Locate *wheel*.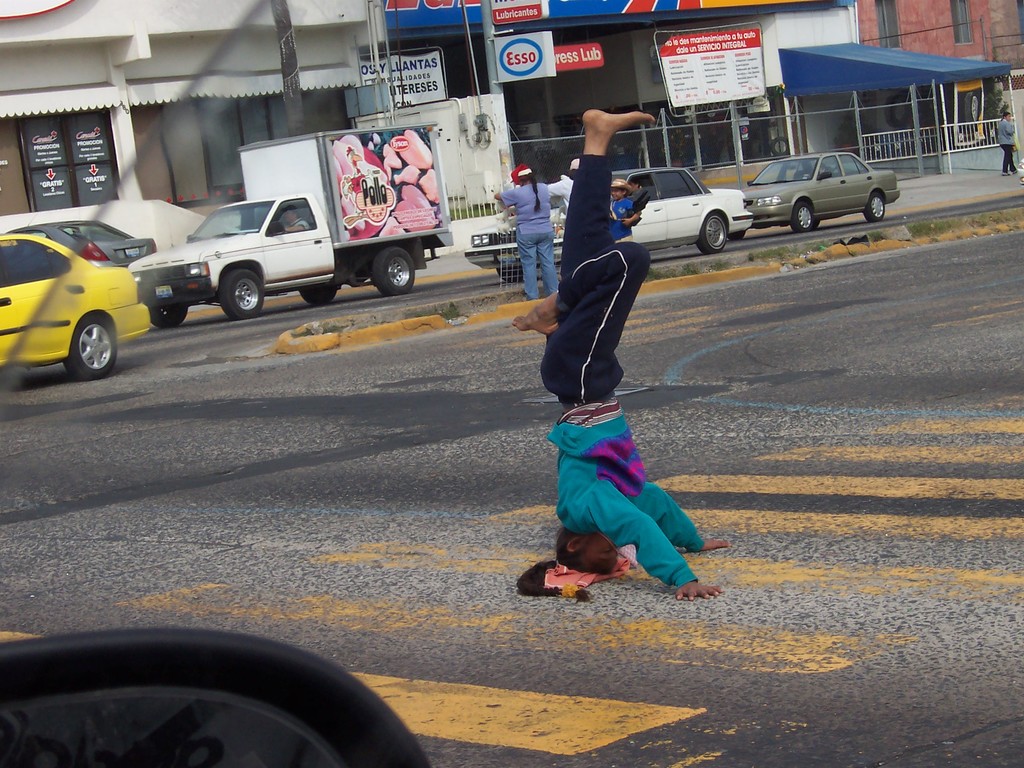
Bounding box: crop(372, 247, 413, 296).
